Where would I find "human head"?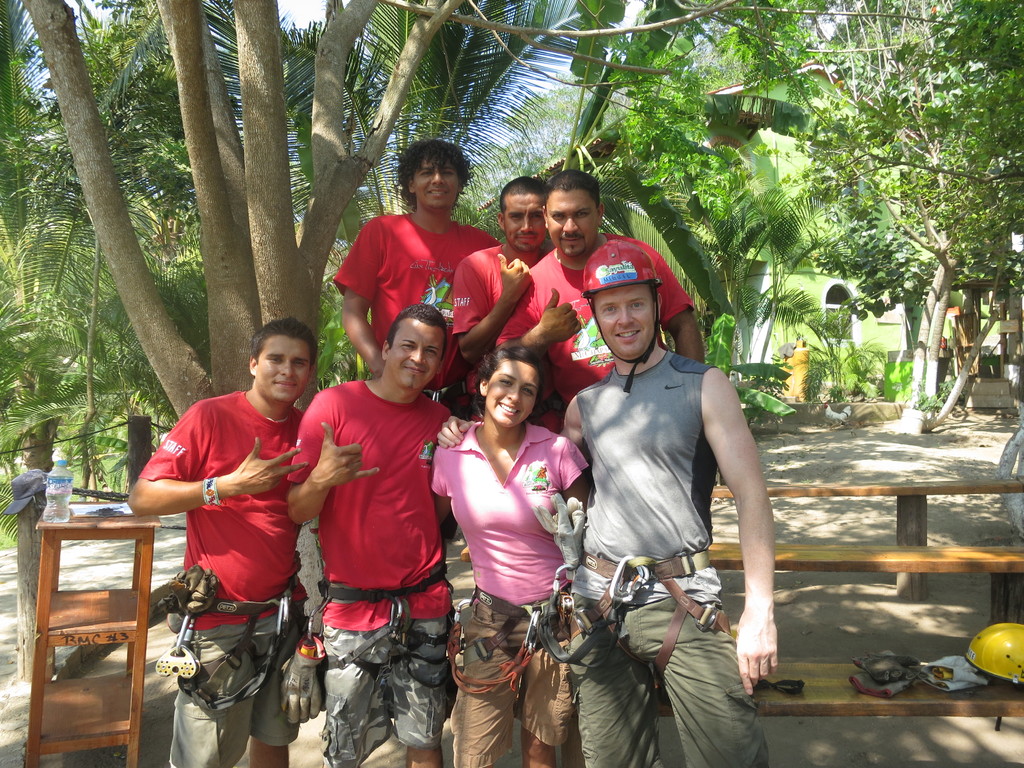
At crop(497, 177, 552, 252).
